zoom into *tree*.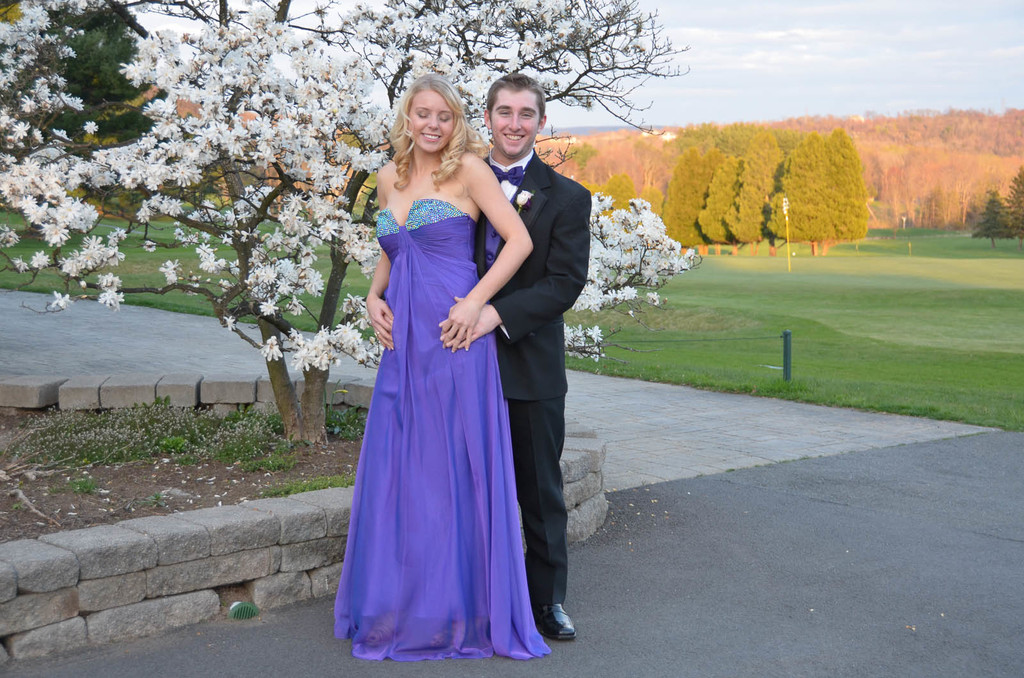
Zoom target: rect(0, 0, 692, 445).
